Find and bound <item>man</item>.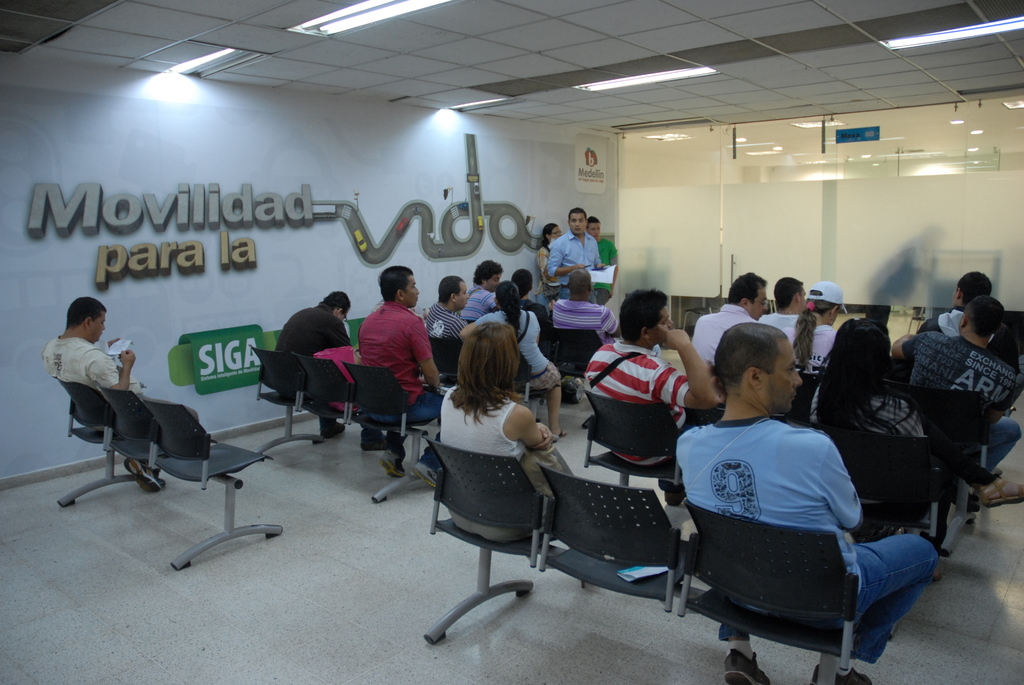
Bound: rect(262, 283, 351, 445).
